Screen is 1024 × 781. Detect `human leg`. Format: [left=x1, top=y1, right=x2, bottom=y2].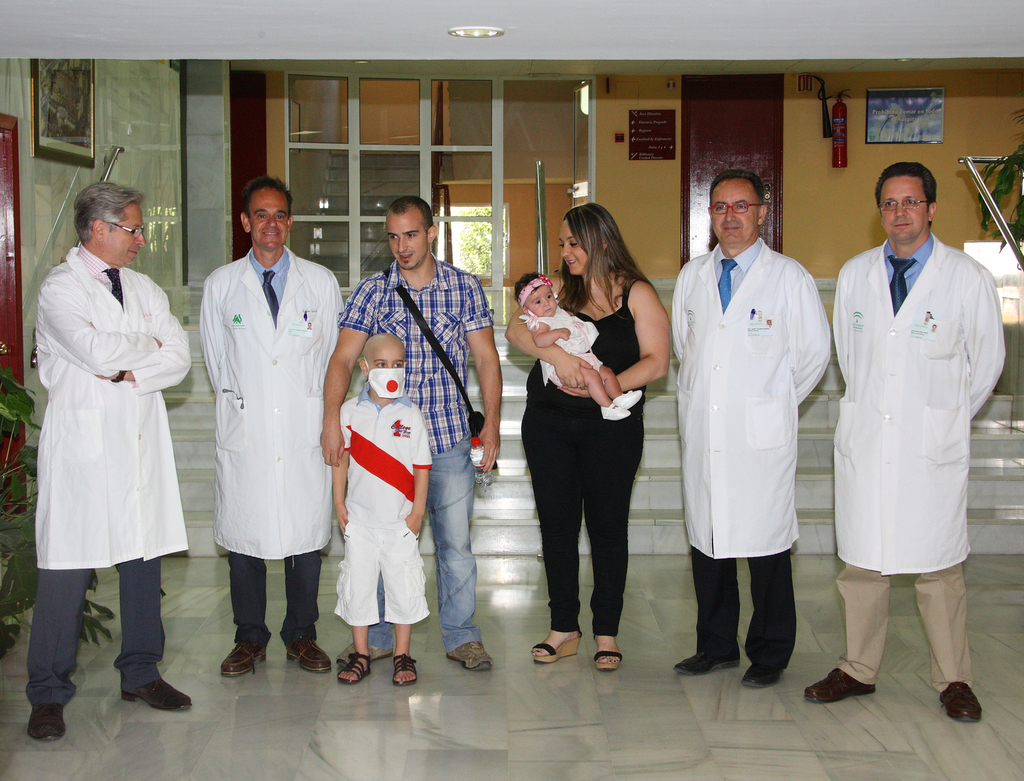
[left=116, top=422, right=196, bottom=710].
